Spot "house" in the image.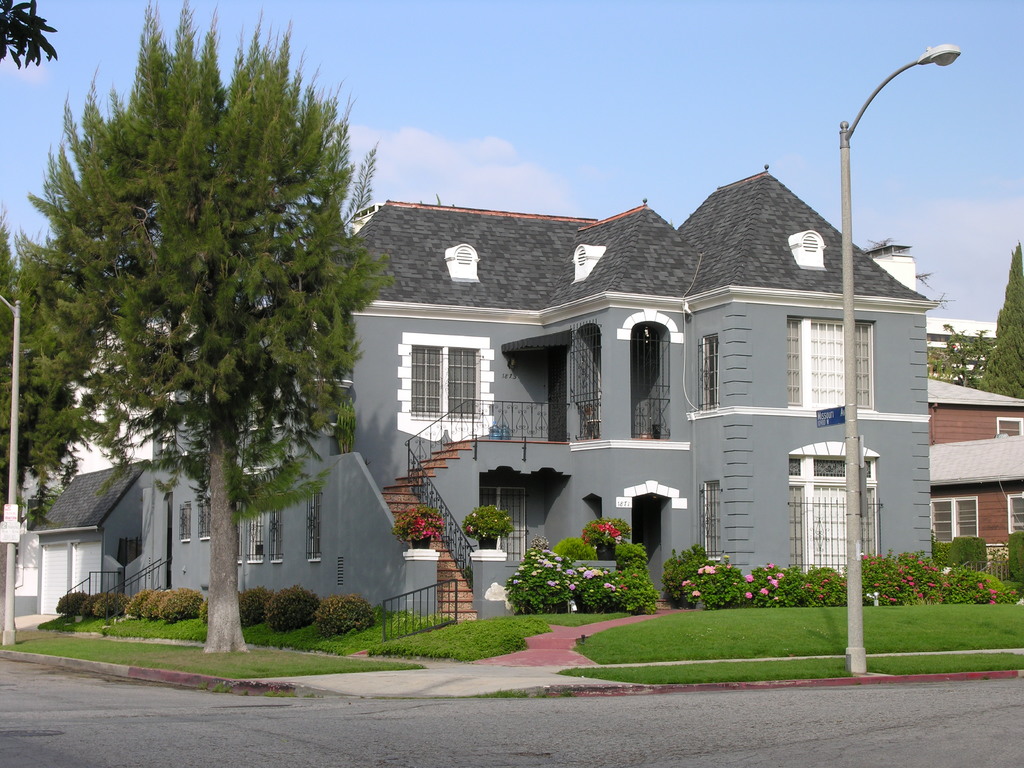
"house" found at left=30, top=459, right=153, bottom=616.
